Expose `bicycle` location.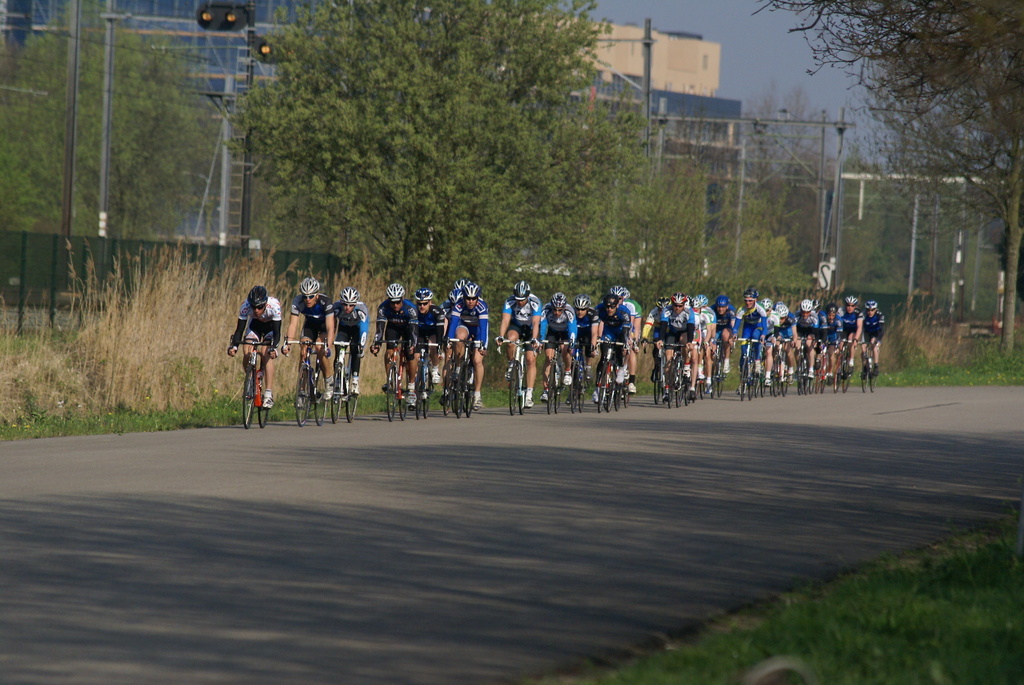
Exposed at rect(504, 334, 532, 411).
